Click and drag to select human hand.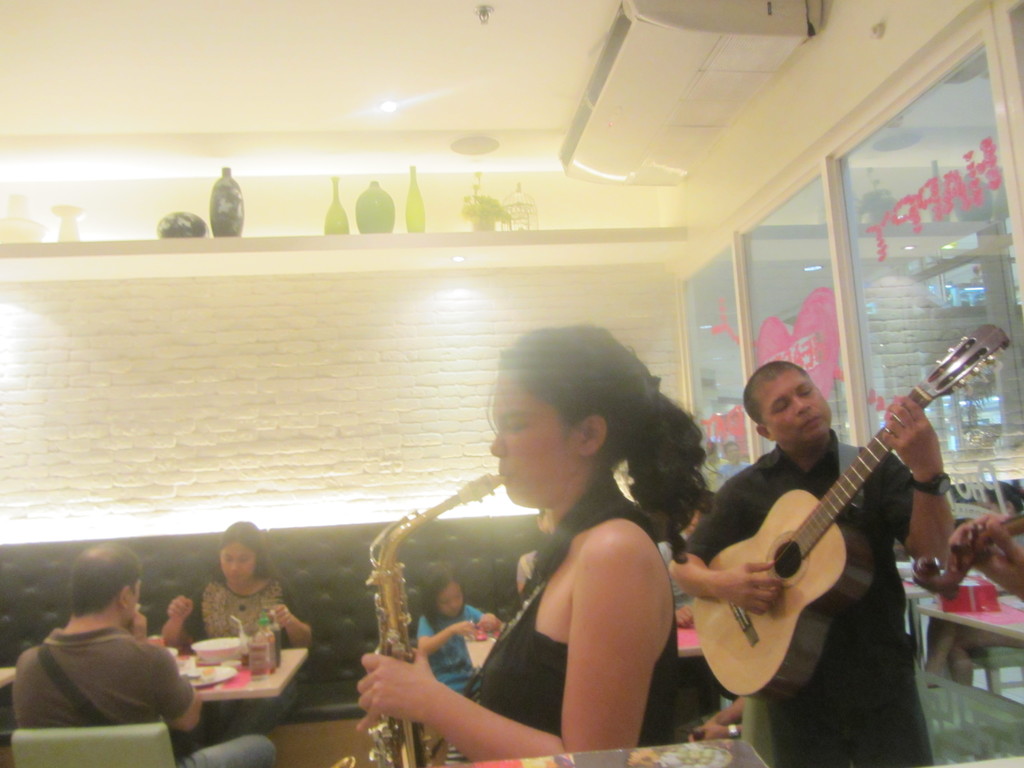
Selection: bbox=(268, 601, 293, 630).
